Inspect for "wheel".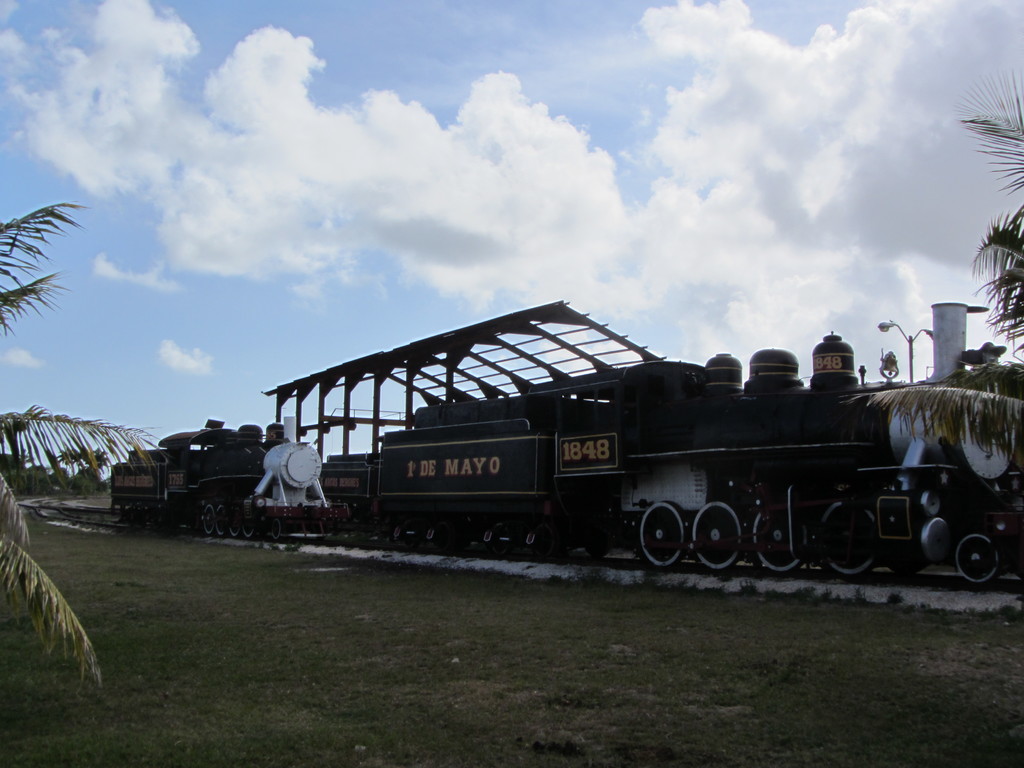
Inspection: [632, 499, 690, 573].
